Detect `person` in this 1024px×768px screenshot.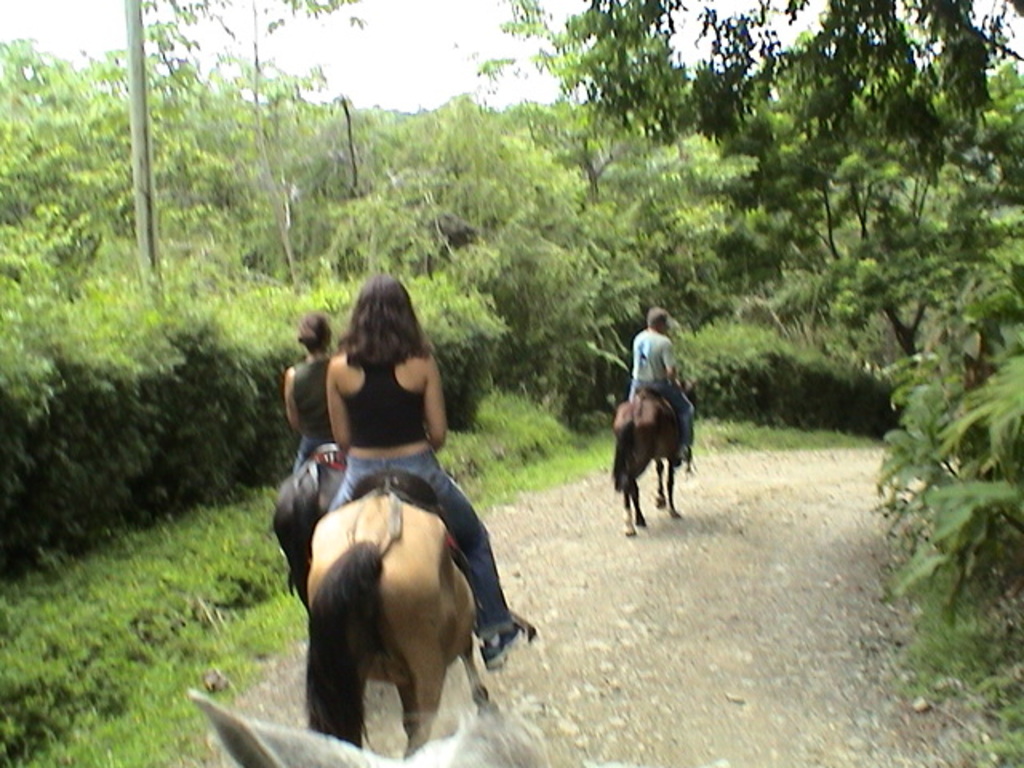
Detection: {"x1": 278, "y1": 298, "x2": 342, "y2": 478}.
